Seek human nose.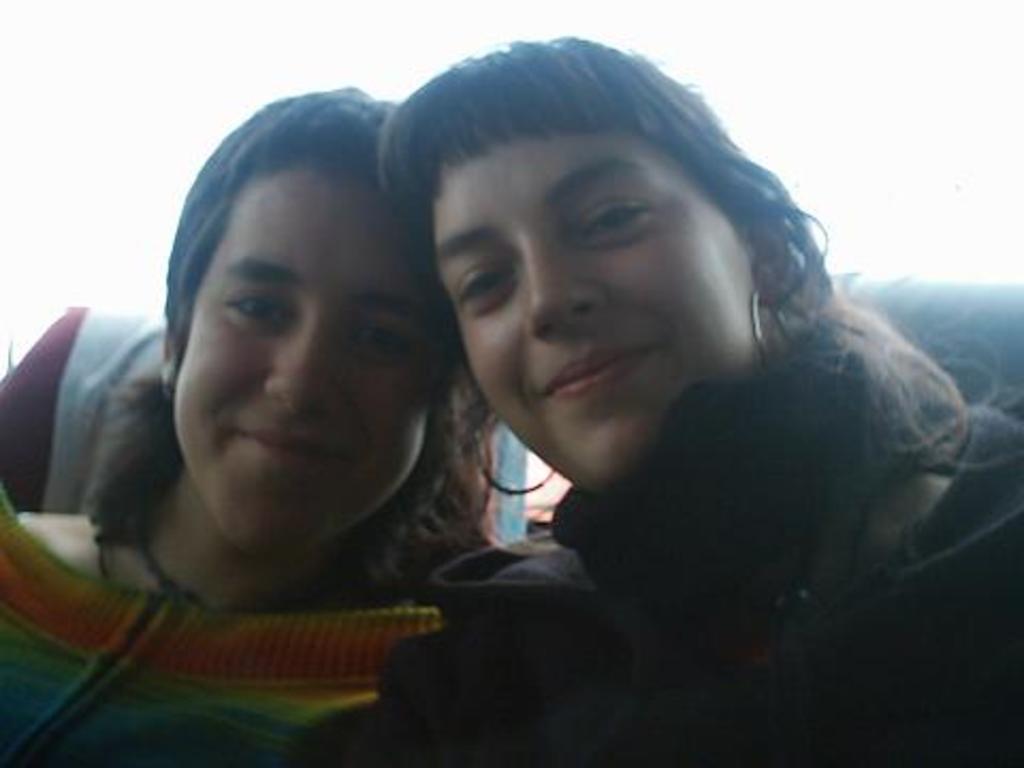
[523,230,608,343].
